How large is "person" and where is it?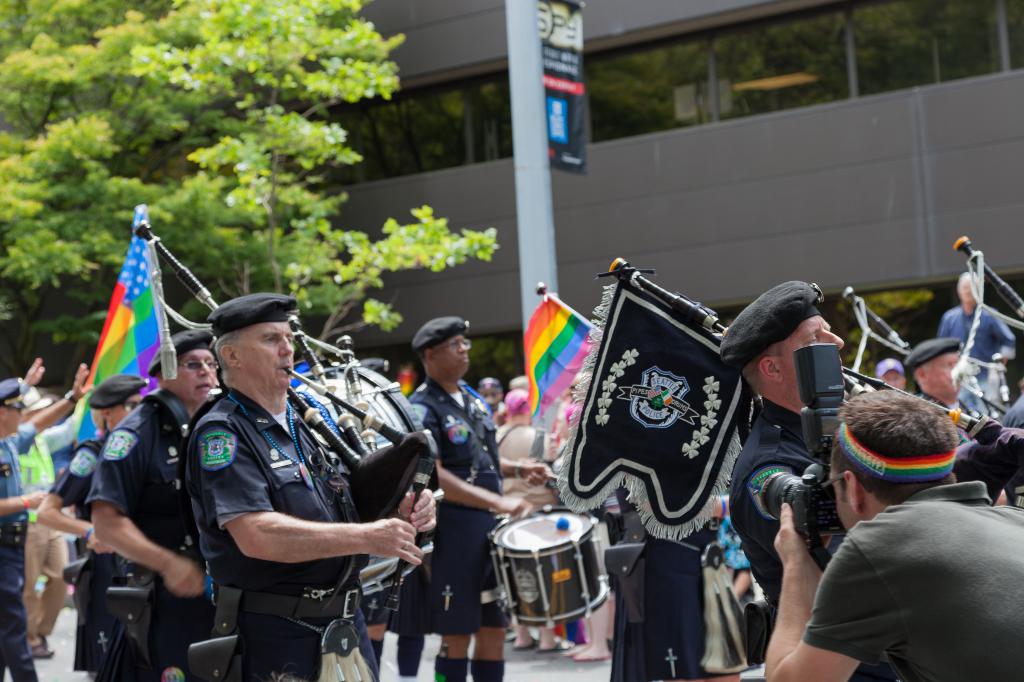
Bounding box: [541,377,605,662].
